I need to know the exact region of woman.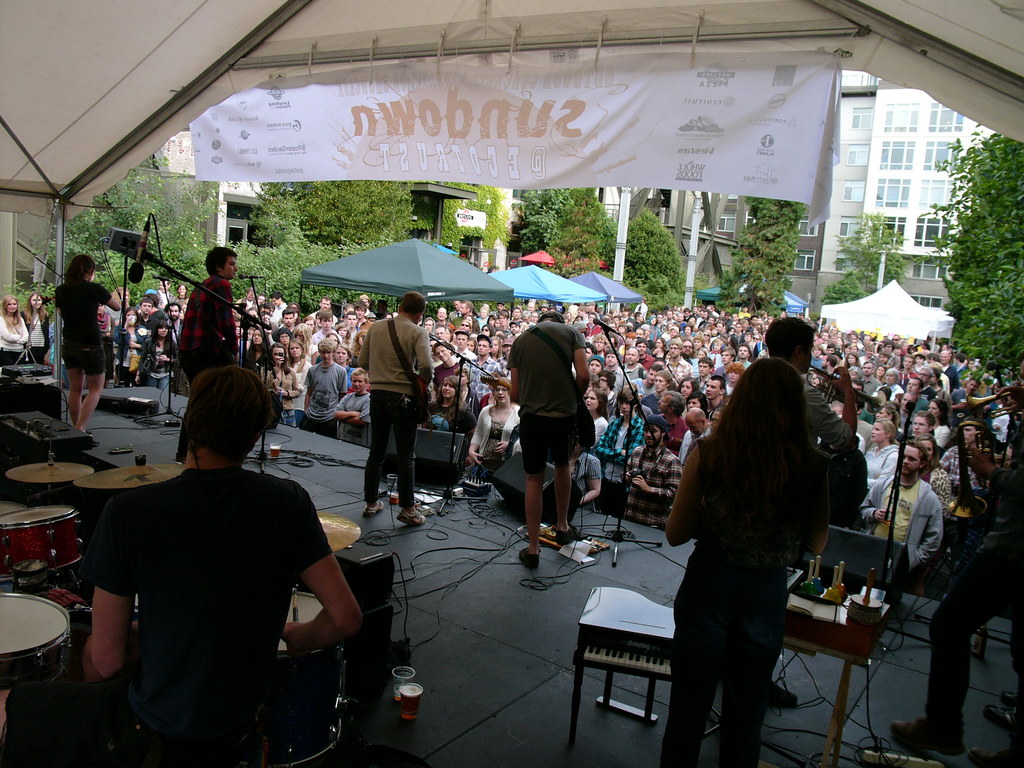
Region: {"left": 842, "top": 341, "right": 854, "bottom": 357}.
